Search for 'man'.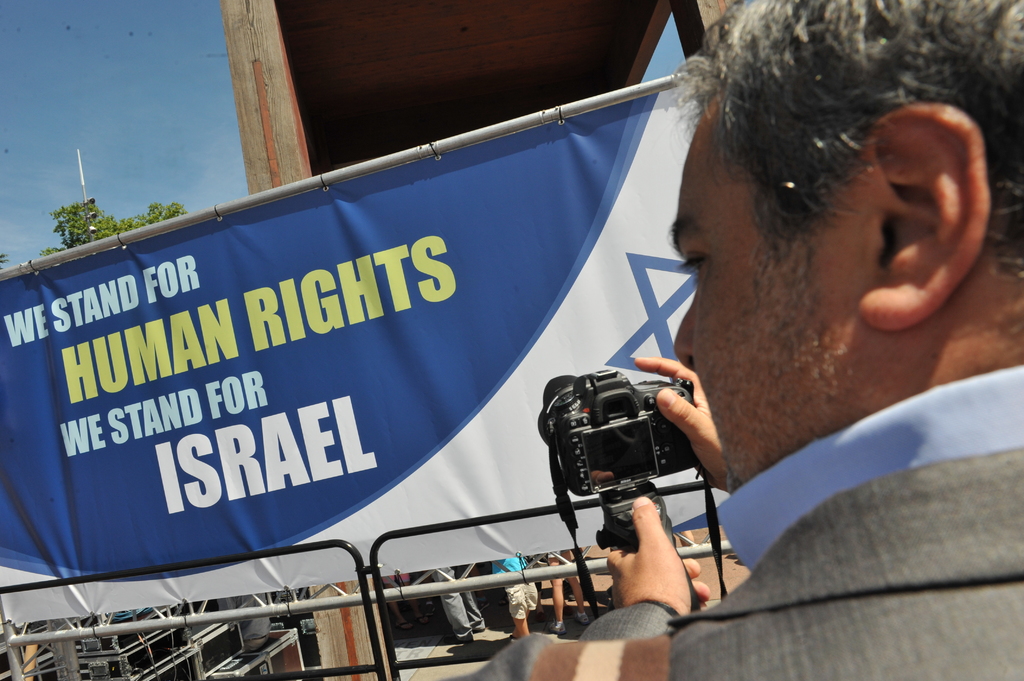
Found at left=431, top=0, right=1023, bottom=676.
